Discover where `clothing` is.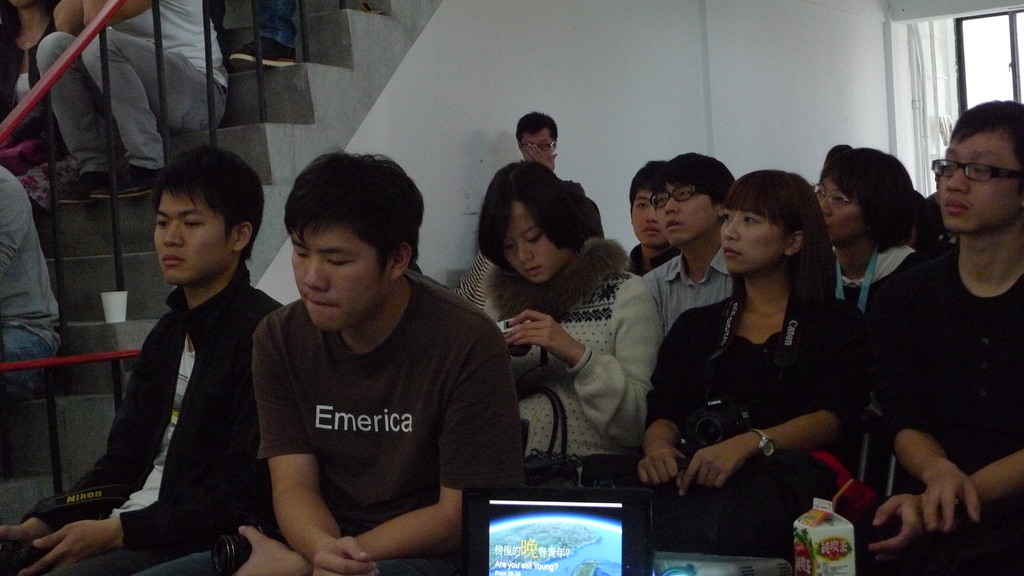
Discovered at bbox=[34, 0, 234, 177].
